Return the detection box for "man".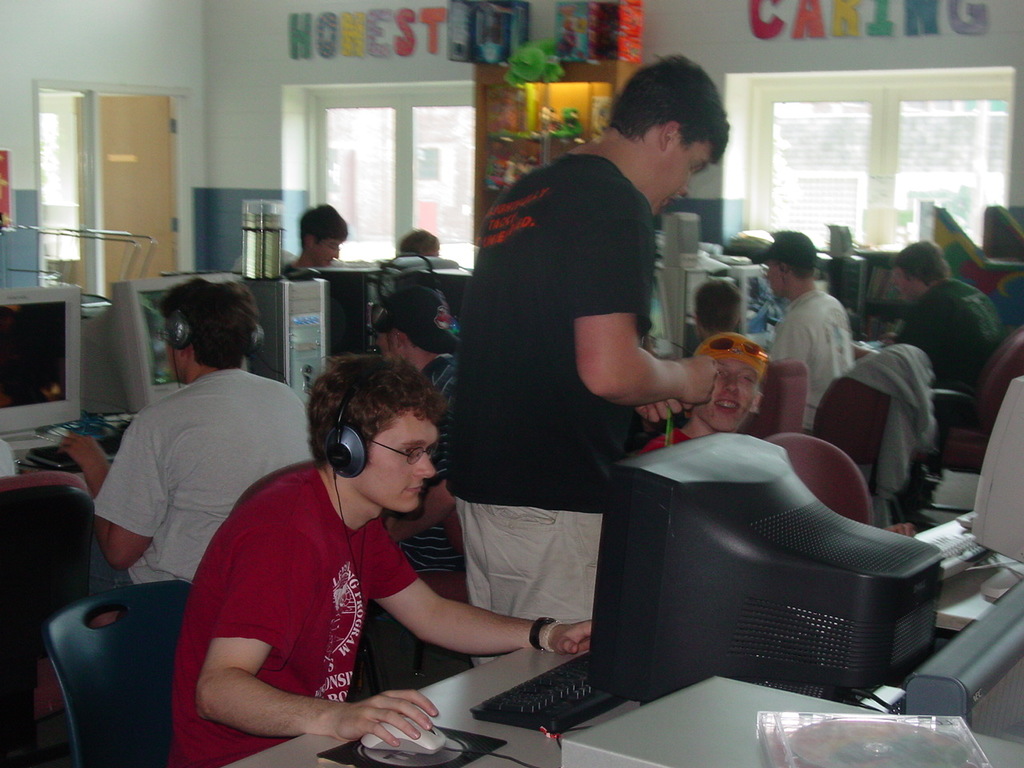
rect(367, 272, 459, 574).
